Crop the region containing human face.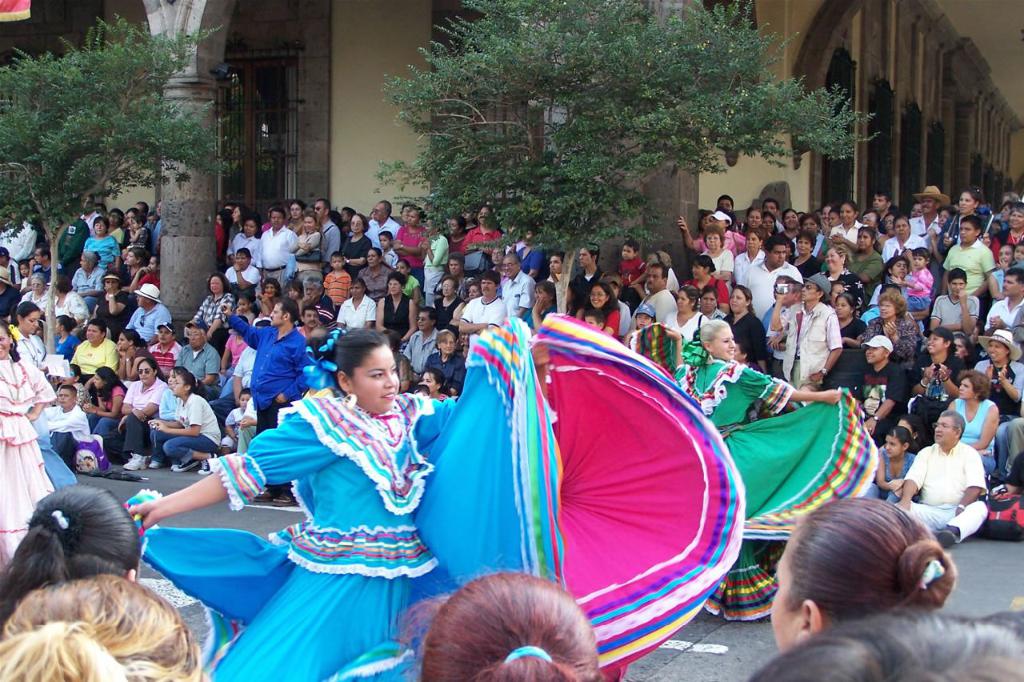
Crop region: left=929, top=332, right=946, bottom=354.
